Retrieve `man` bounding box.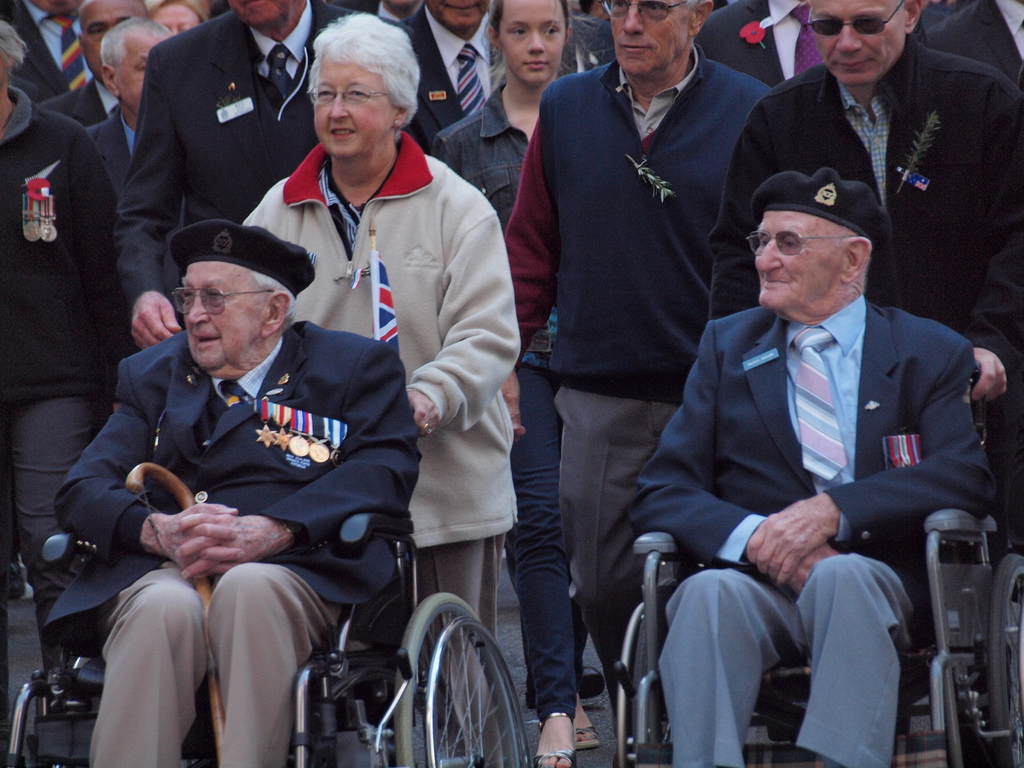
Bounding box: [x1=51, y1=216, x2=424, y2=767].
